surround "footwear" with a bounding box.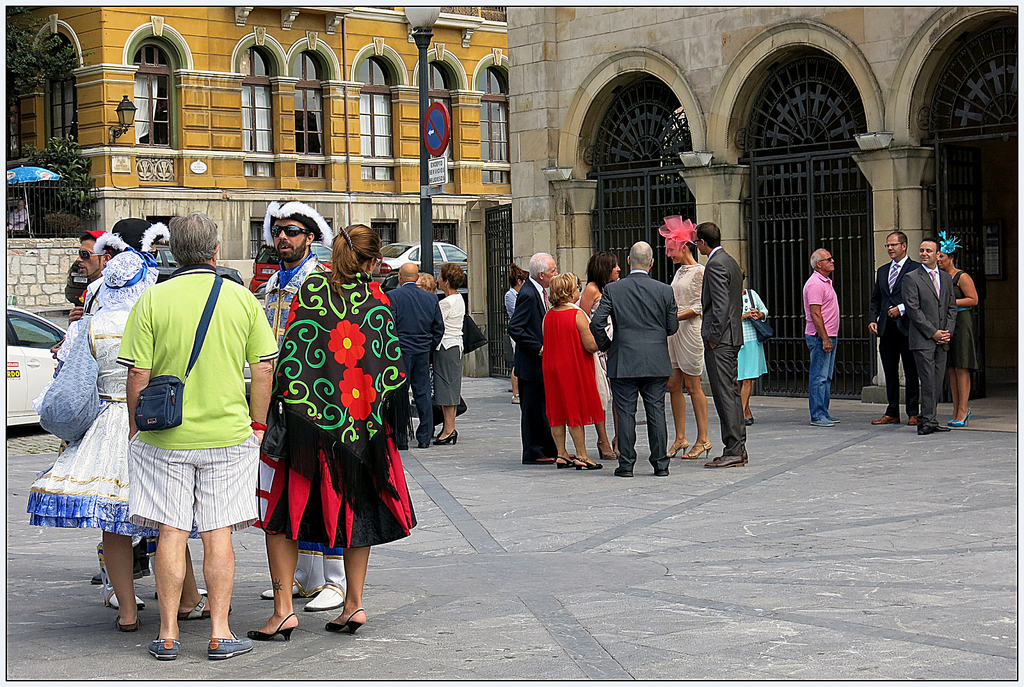
crop(573, 454, 602, 470).
